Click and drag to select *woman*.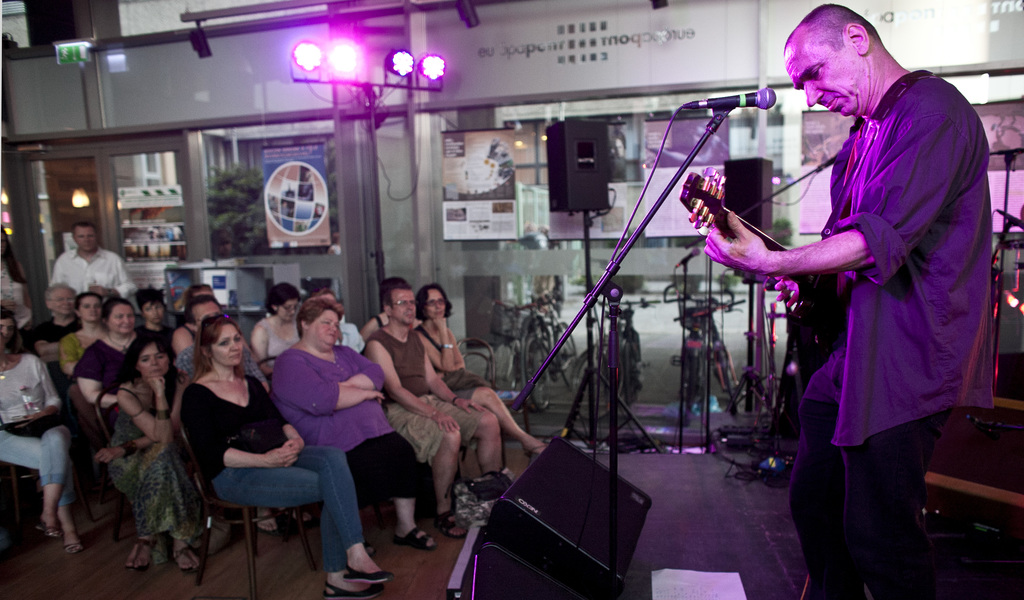
Selection: [x1=128, y1=276, x2=204, y2=407].
